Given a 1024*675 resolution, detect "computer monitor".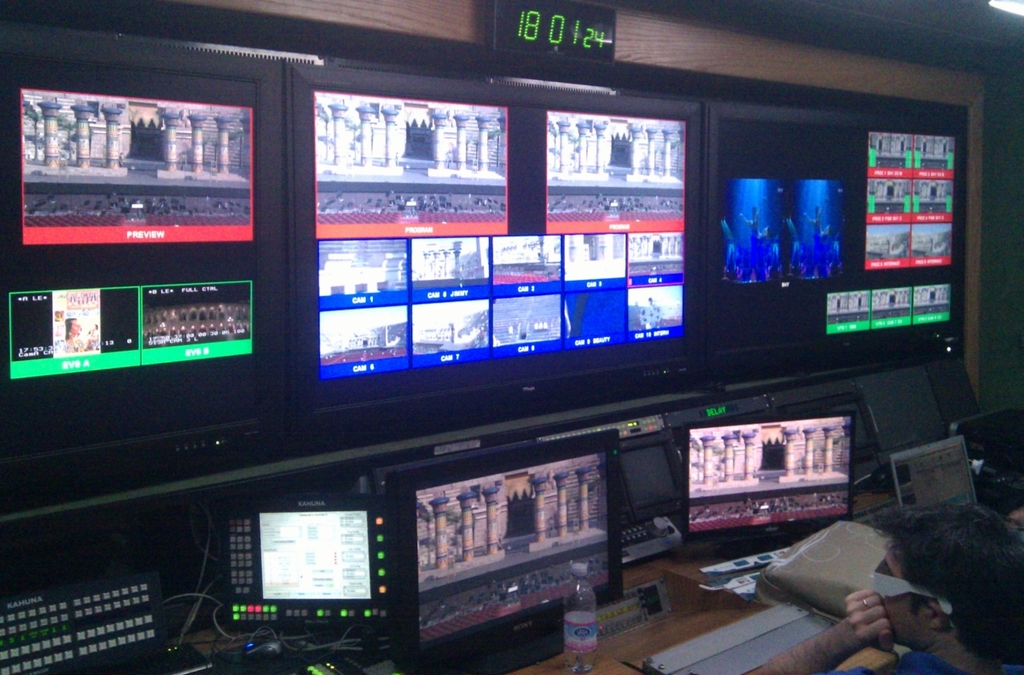
bbox(15, 263, 267, 393).
